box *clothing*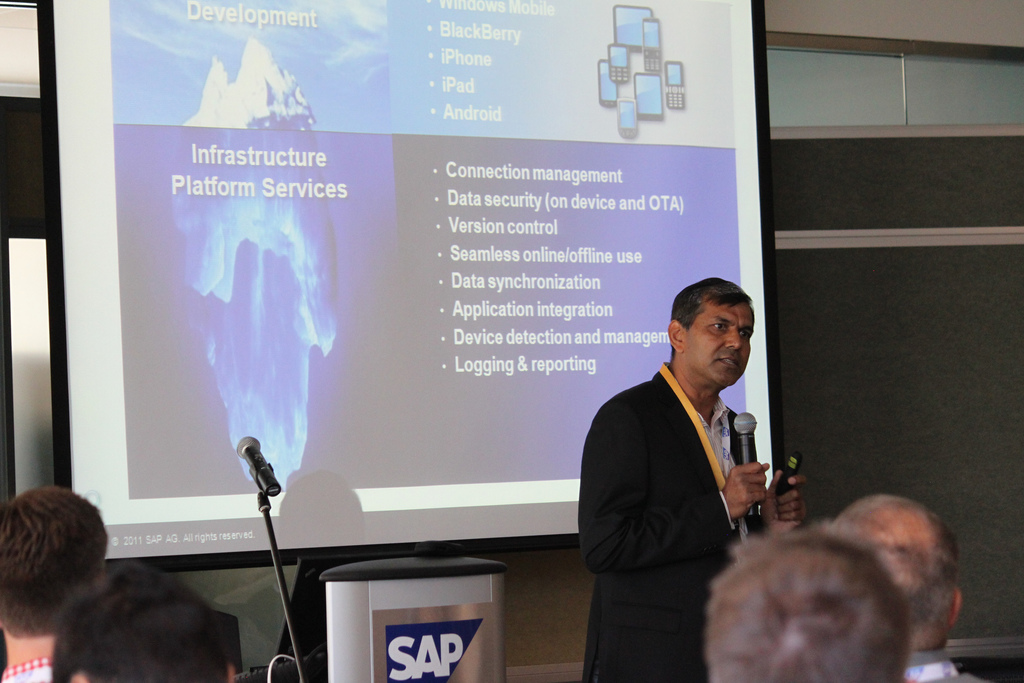
left=0, top=661, right=53, bottom=682
